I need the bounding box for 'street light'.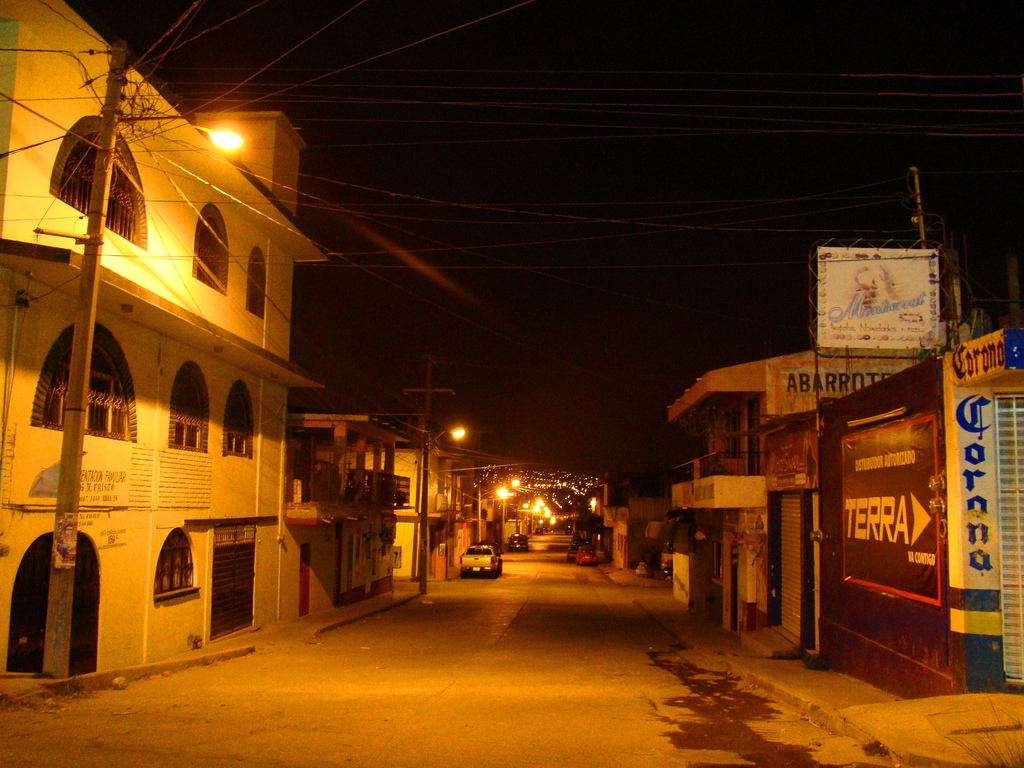
Here it is: [x1=45, y1=41, x2=242, y2=680].
